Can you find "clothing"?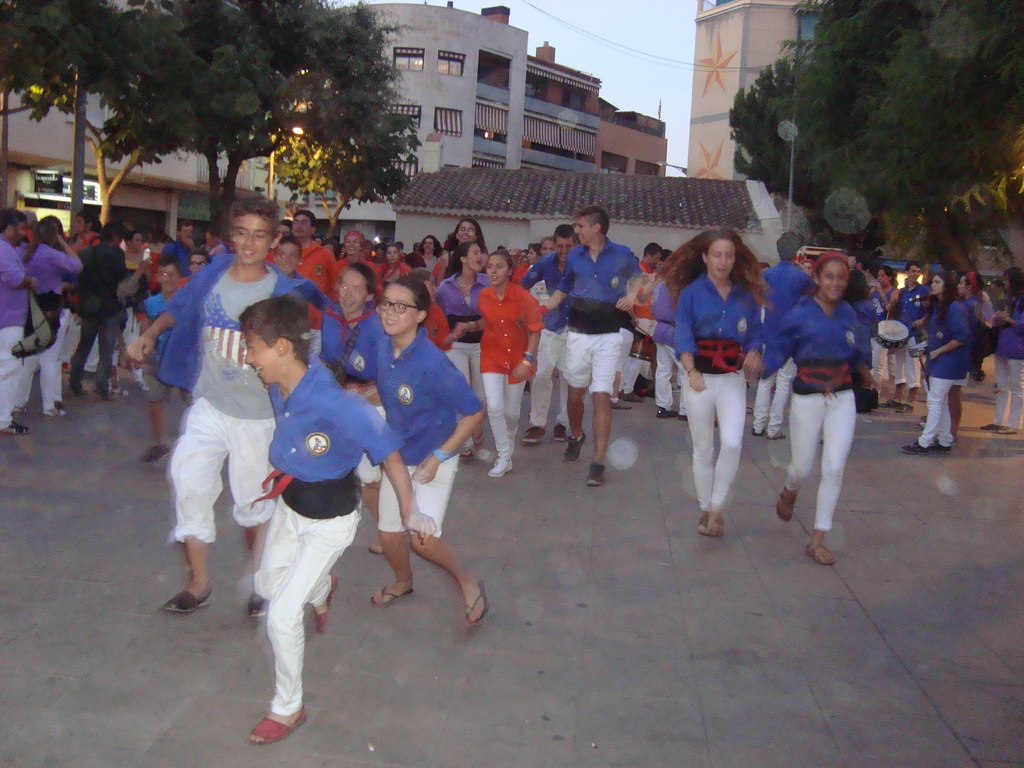
Yes, bounding box: 890:282:930:385.
